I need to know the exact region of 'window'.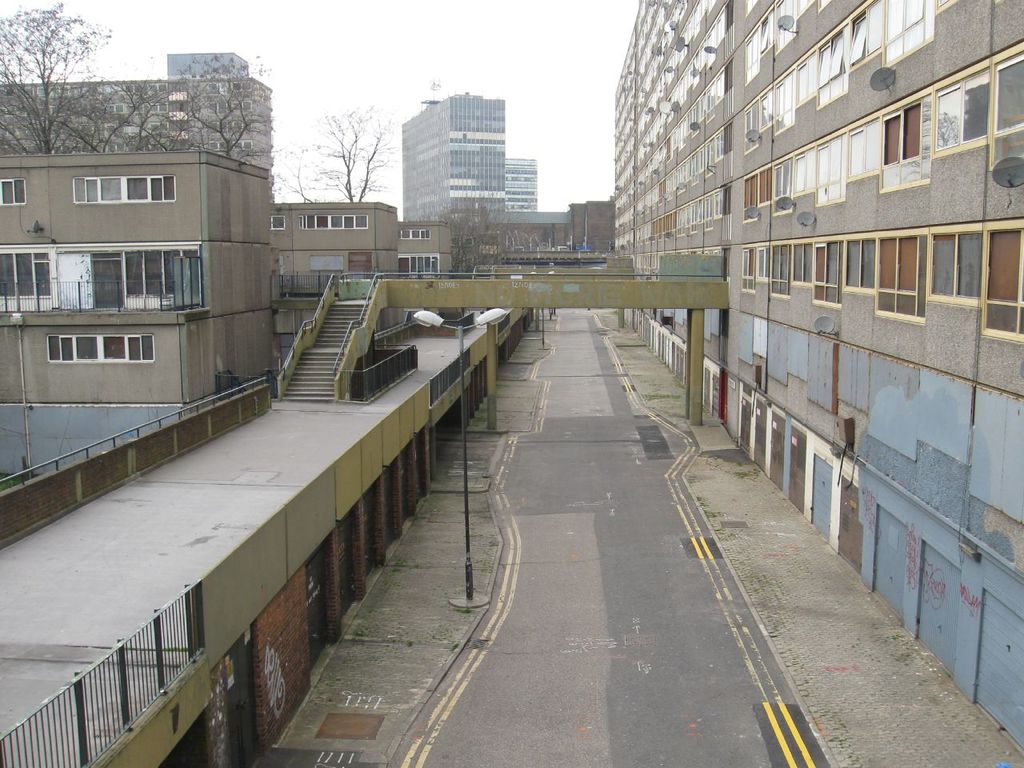
Region: select_region(0, 174, 25, 206).
